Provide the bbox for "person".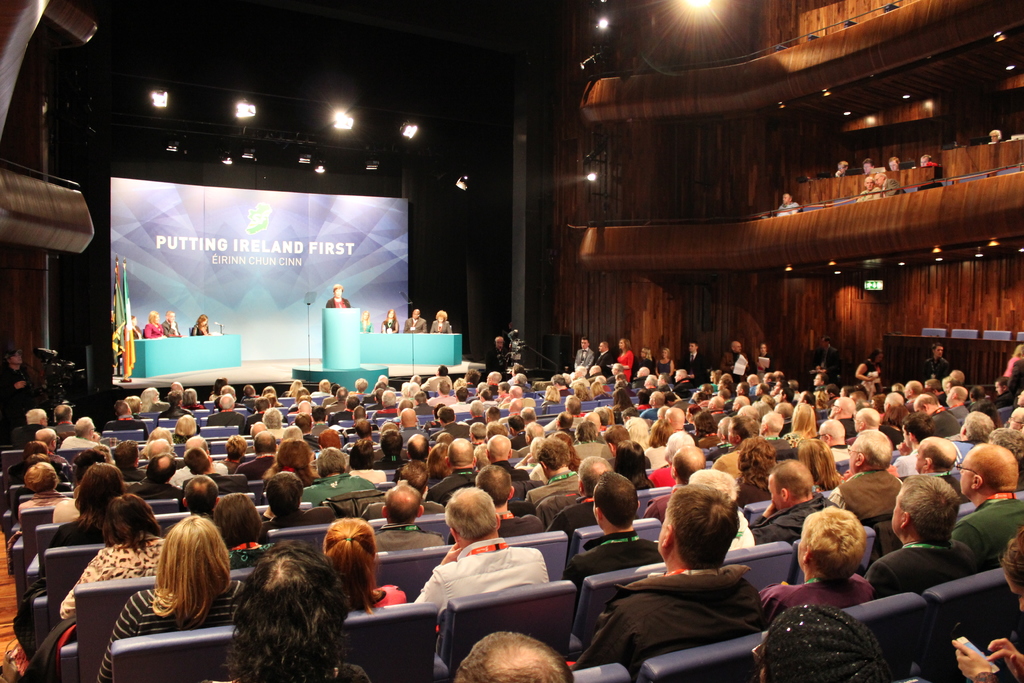
(x1=141, y1=319, x2=163, y2=340).
